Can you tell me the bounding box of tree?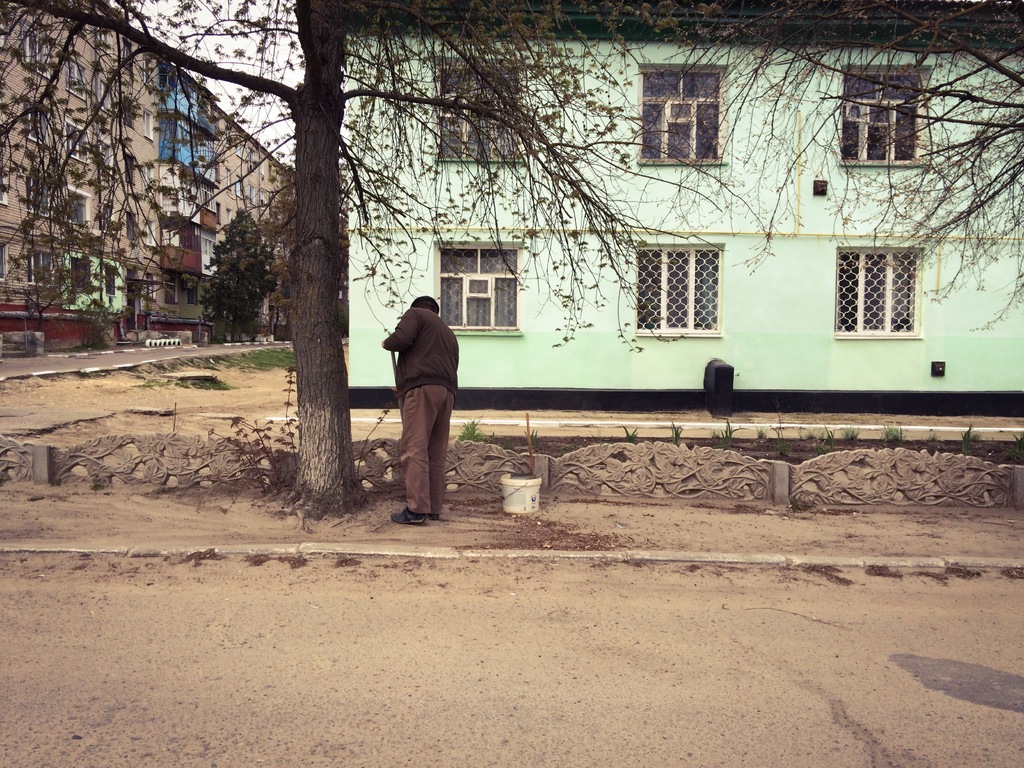
rect(0, 0, 806, 523).
